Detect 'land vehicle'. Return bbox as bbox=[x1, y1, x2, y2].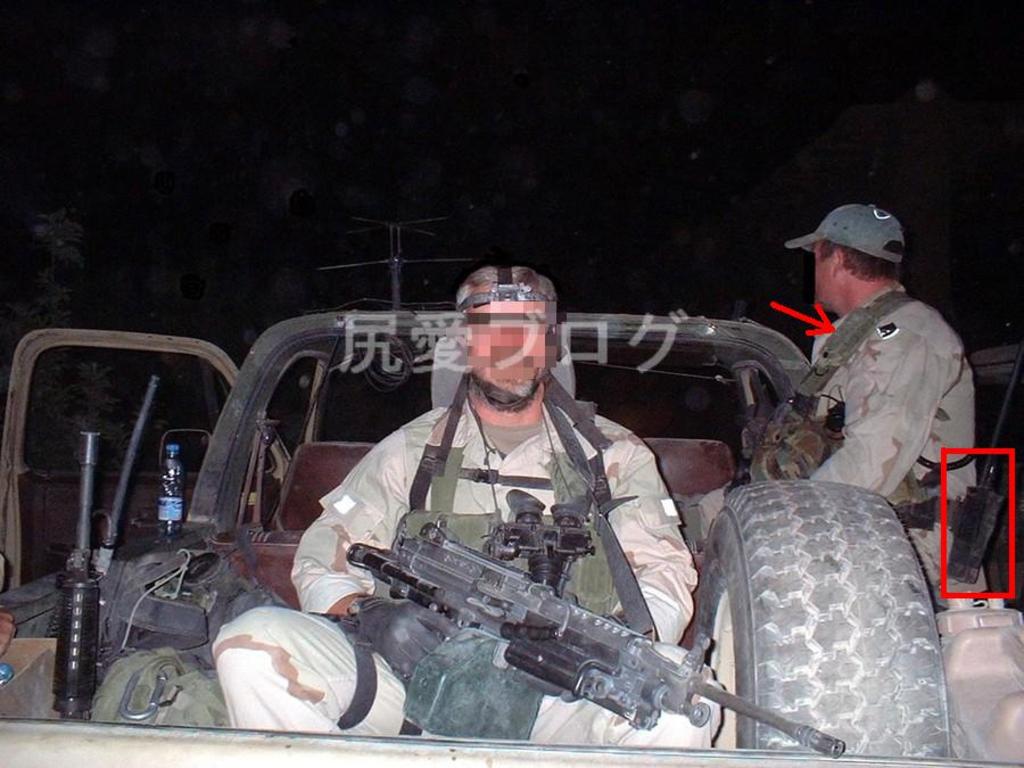
bbox=[0, 317, 1023, 767].
